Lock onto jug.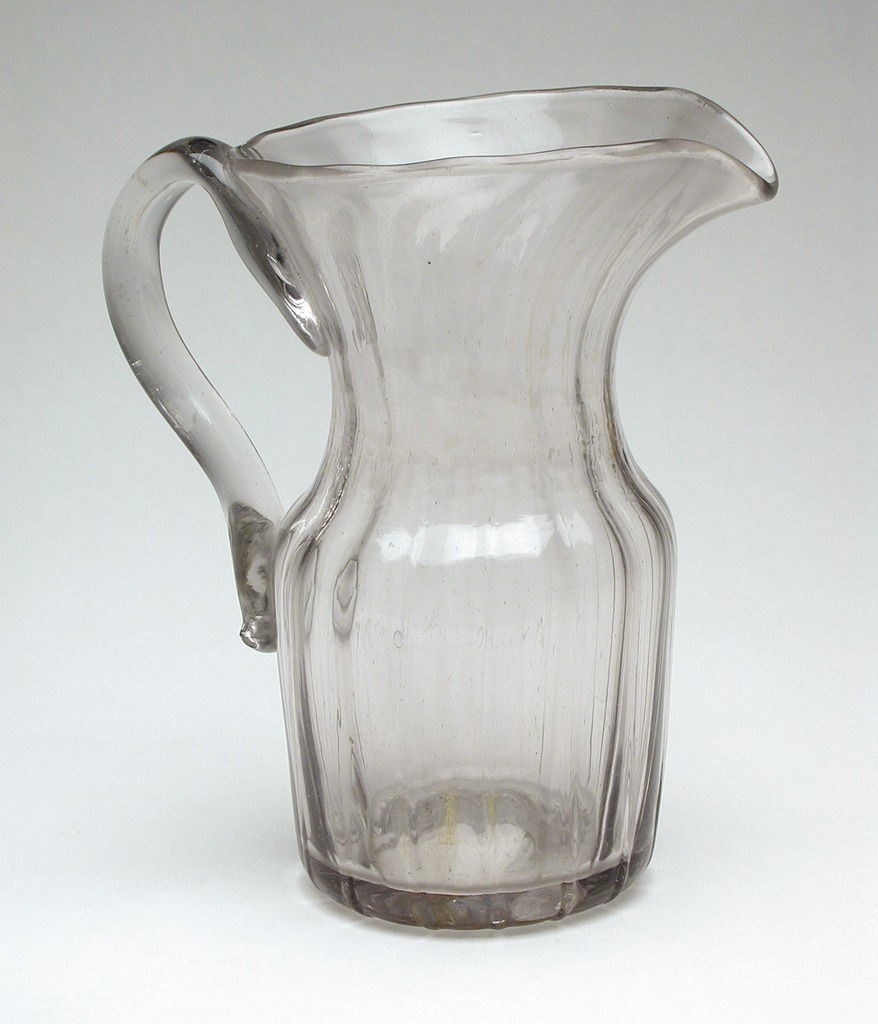
Locked: x1=95, y1=83, x2=778, y2=936.
